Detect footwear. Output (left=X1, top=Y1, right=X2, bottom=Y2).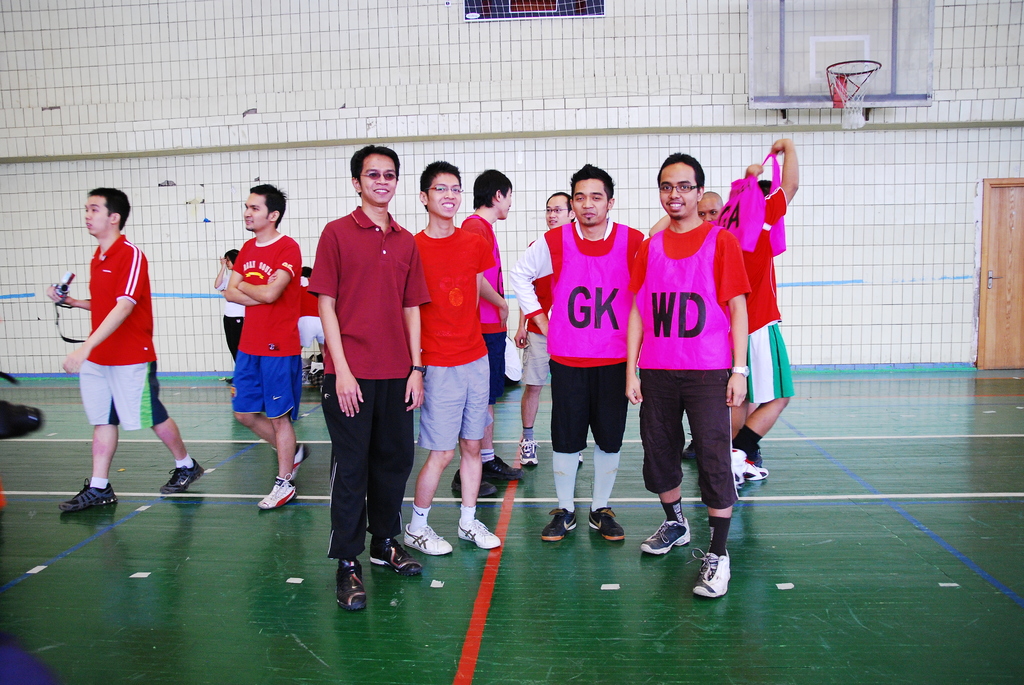
(left=253, top=473, right=299, bottom=510).
